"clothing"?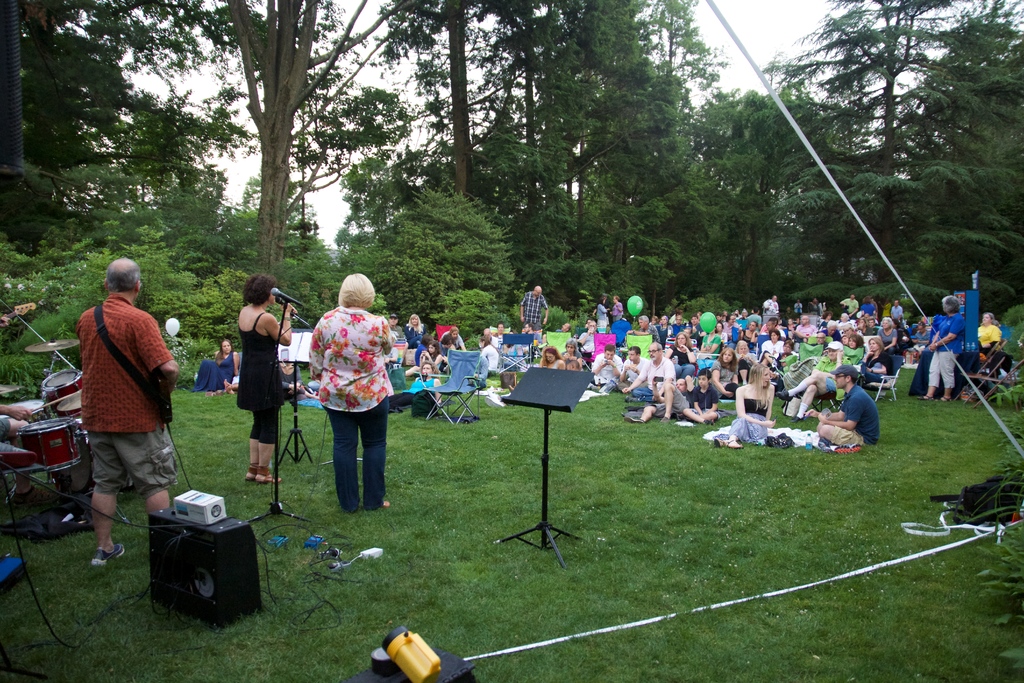
BBox(668, 347, 694, 385)
